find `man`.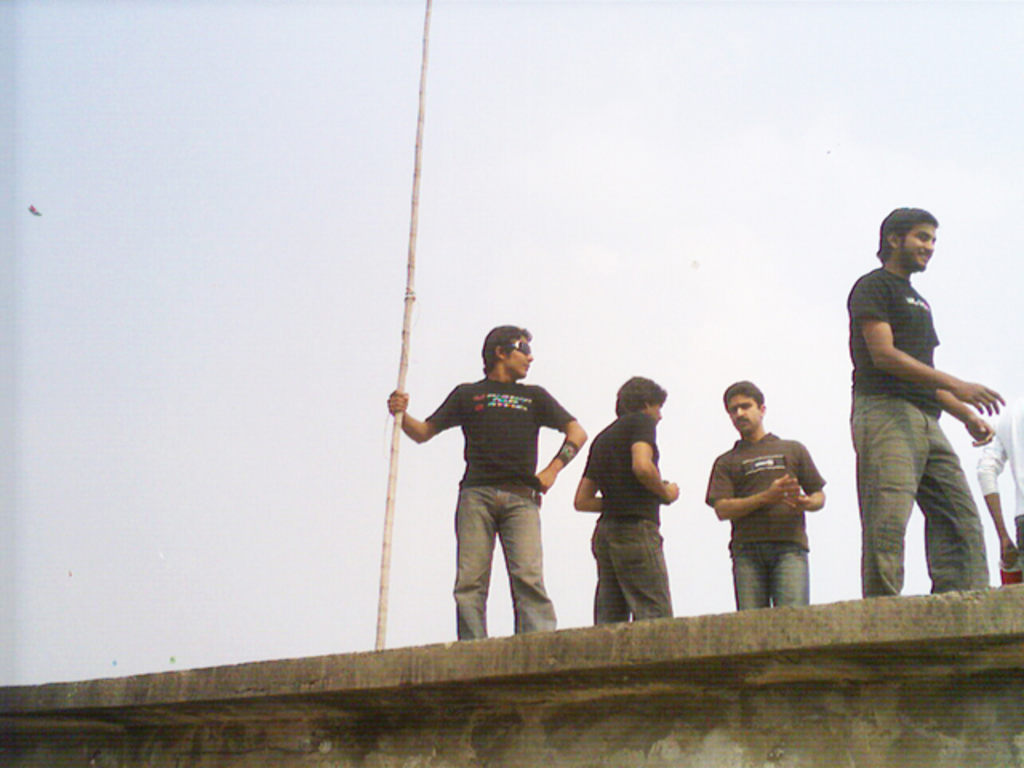
<bbox>834, 200, 997, 627</bbox>.
